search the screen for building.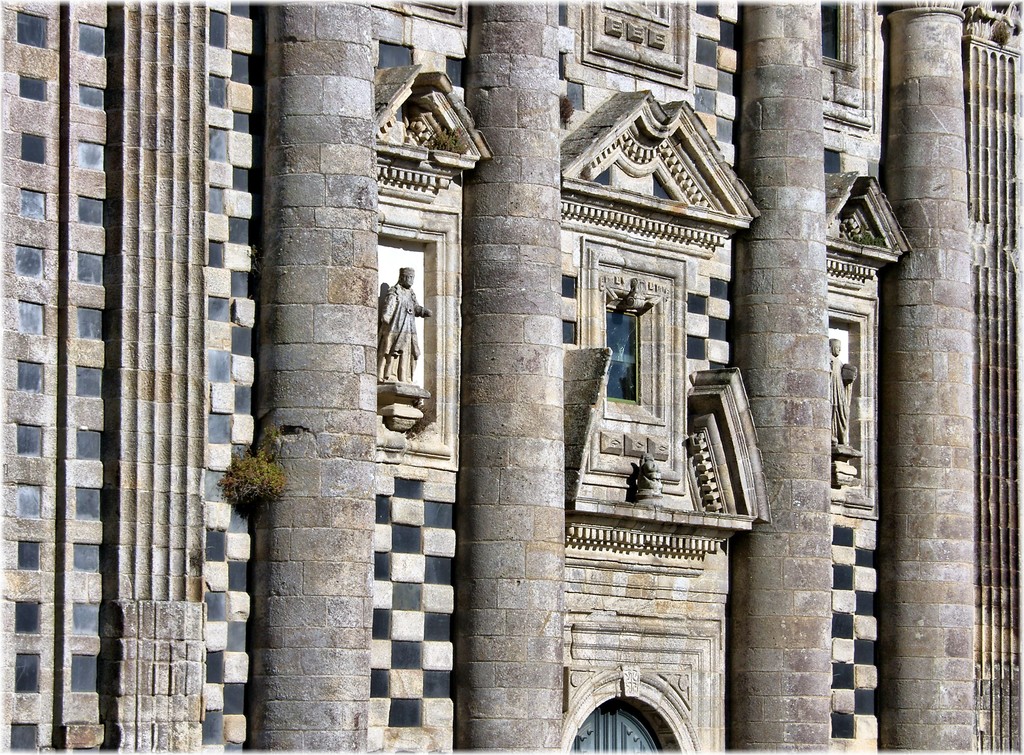
Found at locate(0, 0, 1023, 754).
